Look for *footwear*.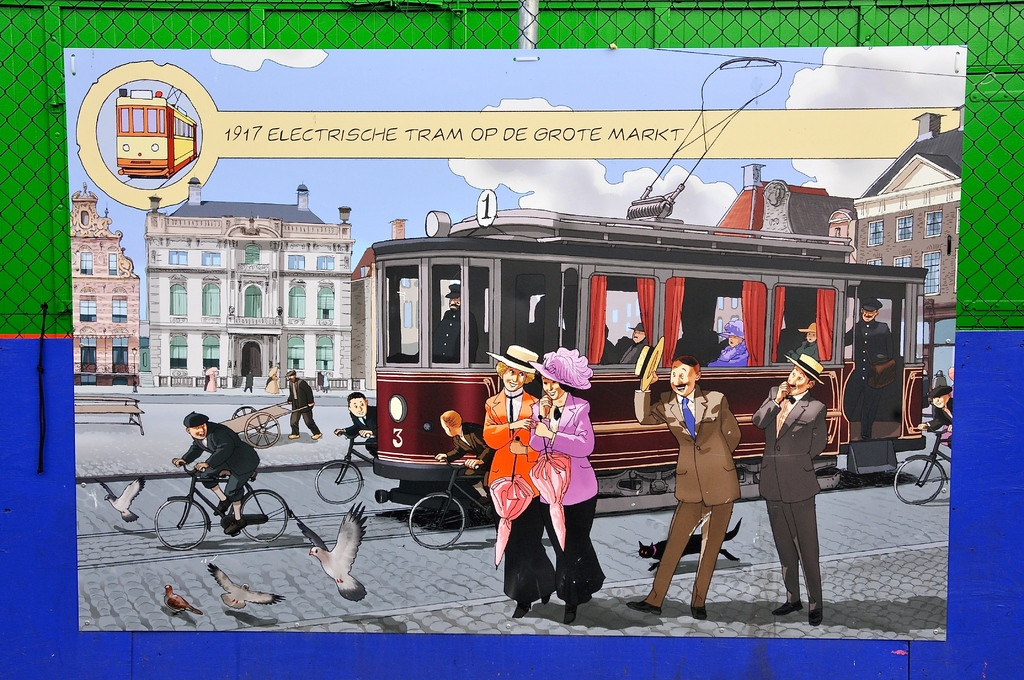
Found: [626, 599, 660, 612].
